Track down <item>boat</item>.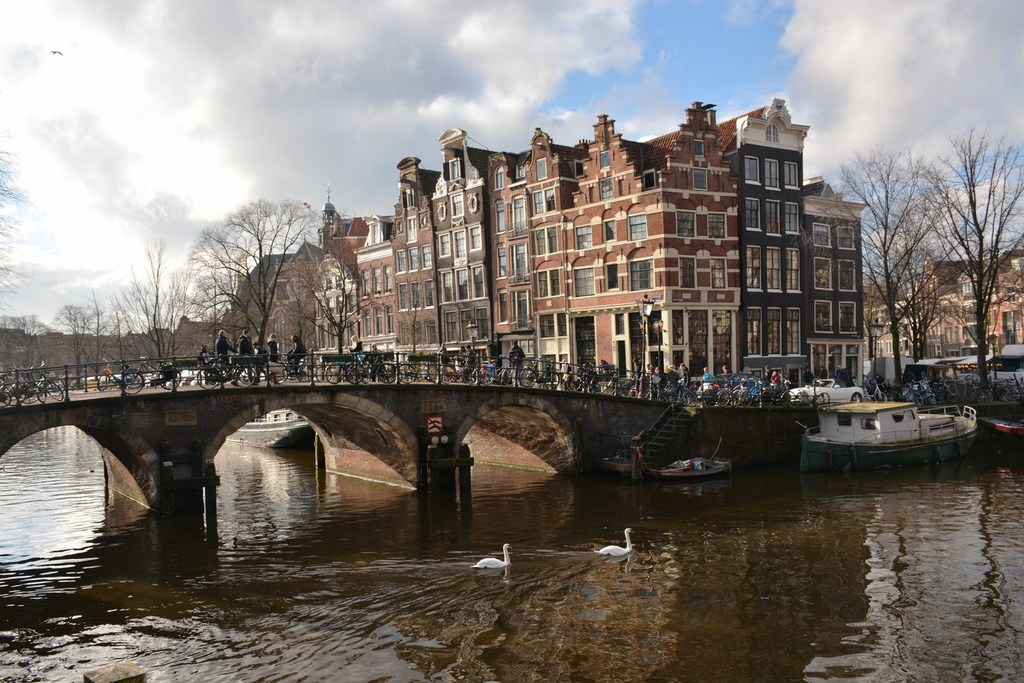
Tracked to {"x1": 798, "y1": 371, "x2": 998, "y2": 469}.
